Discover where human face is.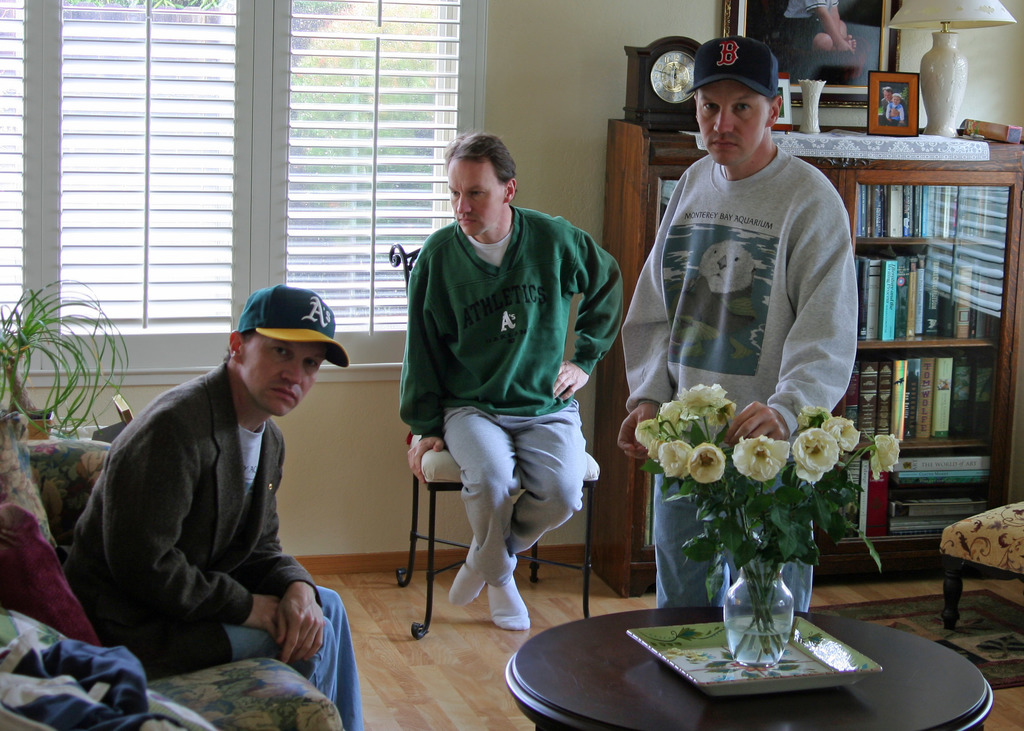
Discovered at {"left": 447, "top": 159, "right": 507, "bottom": 239}.
